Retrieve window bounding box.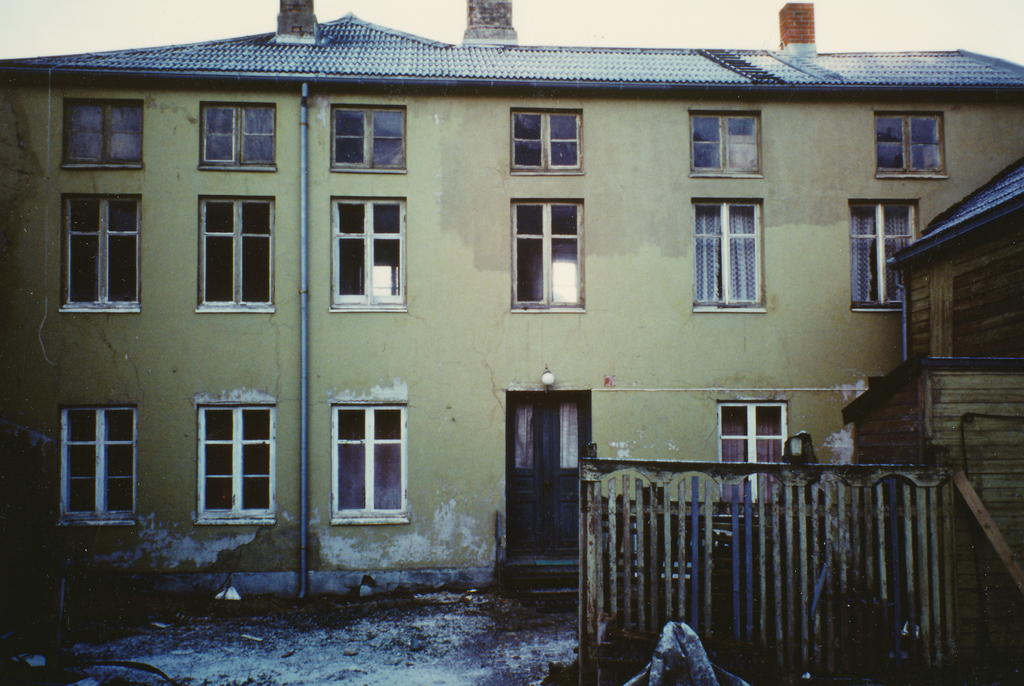
Bounding box: 872/111/947/177.
